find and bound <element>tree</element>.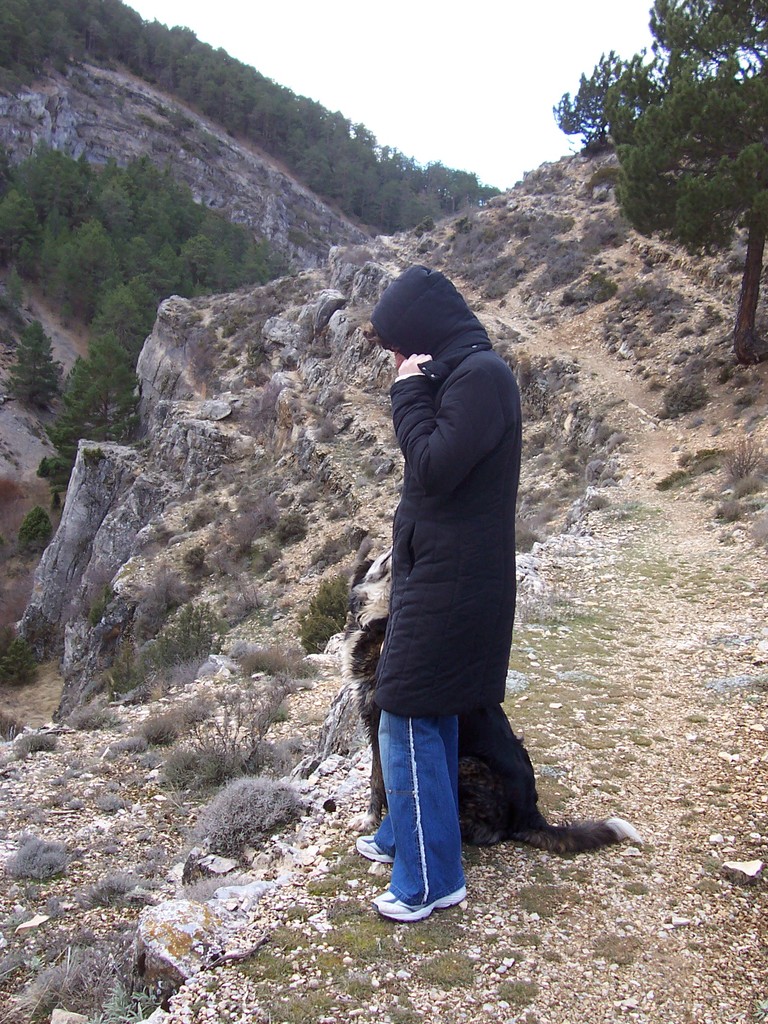
Bound: 18:509:54:556.
